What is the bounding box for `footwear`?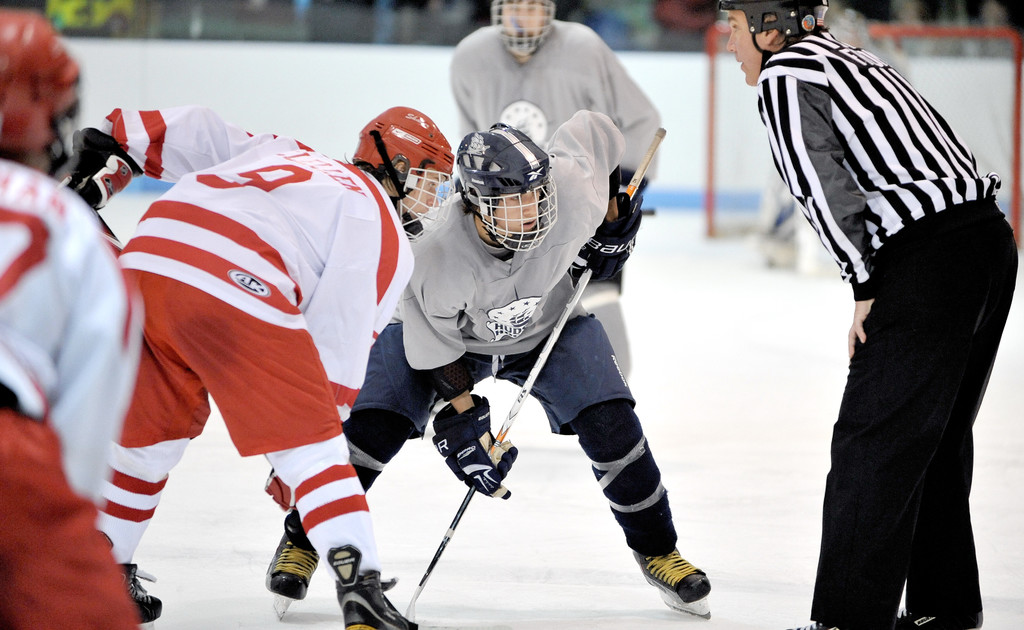
896, 612, 980, 629.
